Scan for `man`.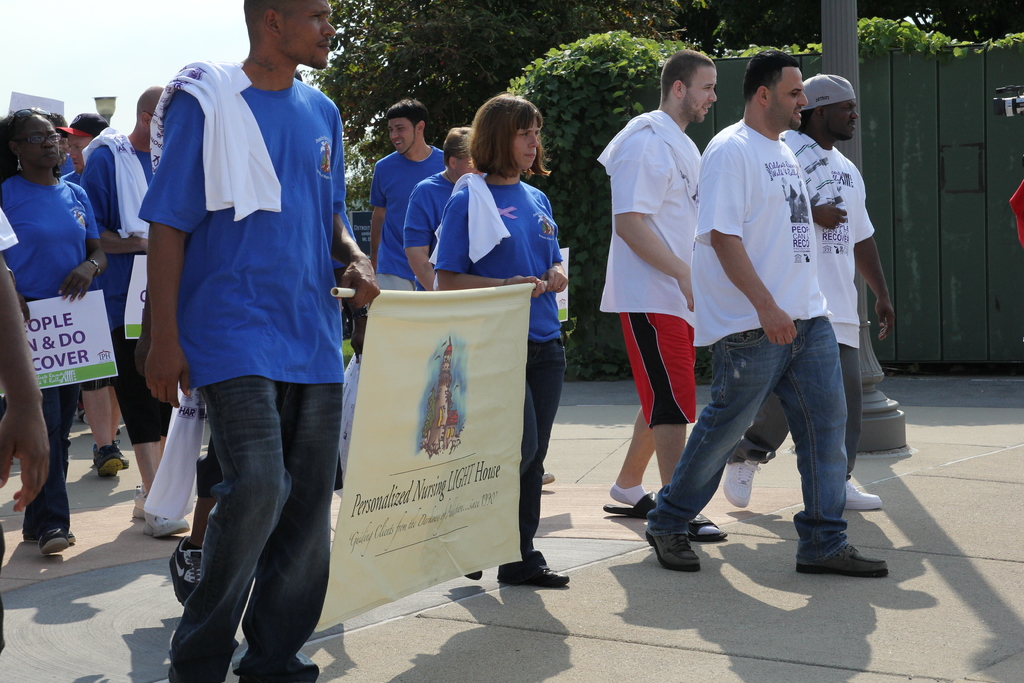
Scan result: (left=740, top=63, right=890, bottom=520).
